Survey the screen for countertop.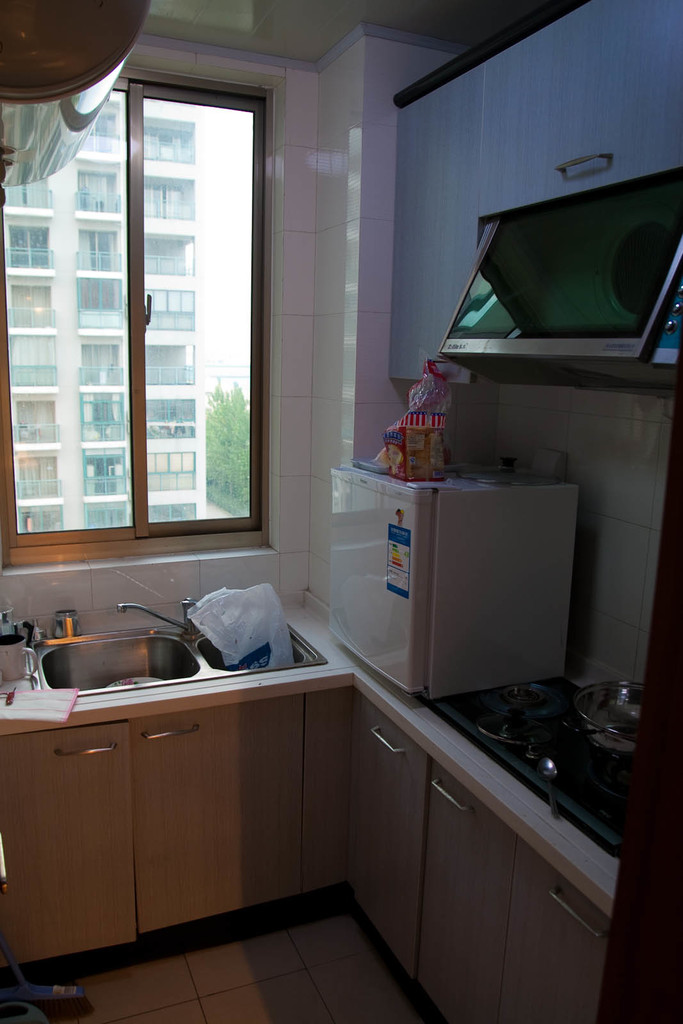
Survey found: <region>0, 596, 682, 1011</region>.
